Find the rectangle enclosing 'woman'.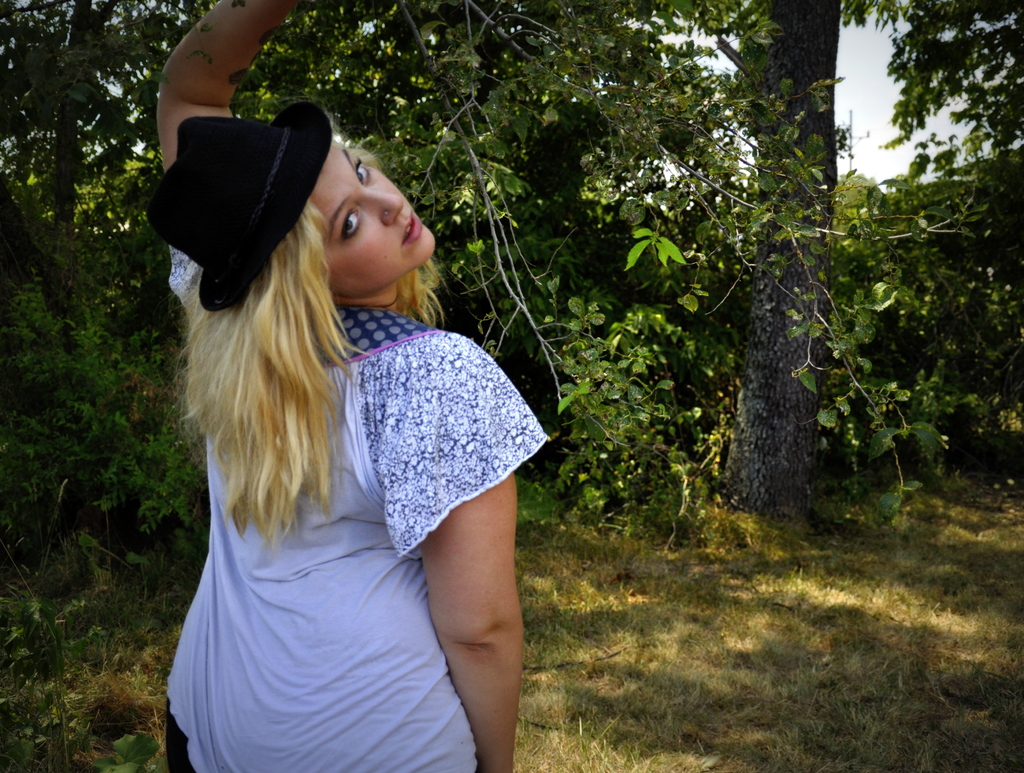
134:87:562:772.
